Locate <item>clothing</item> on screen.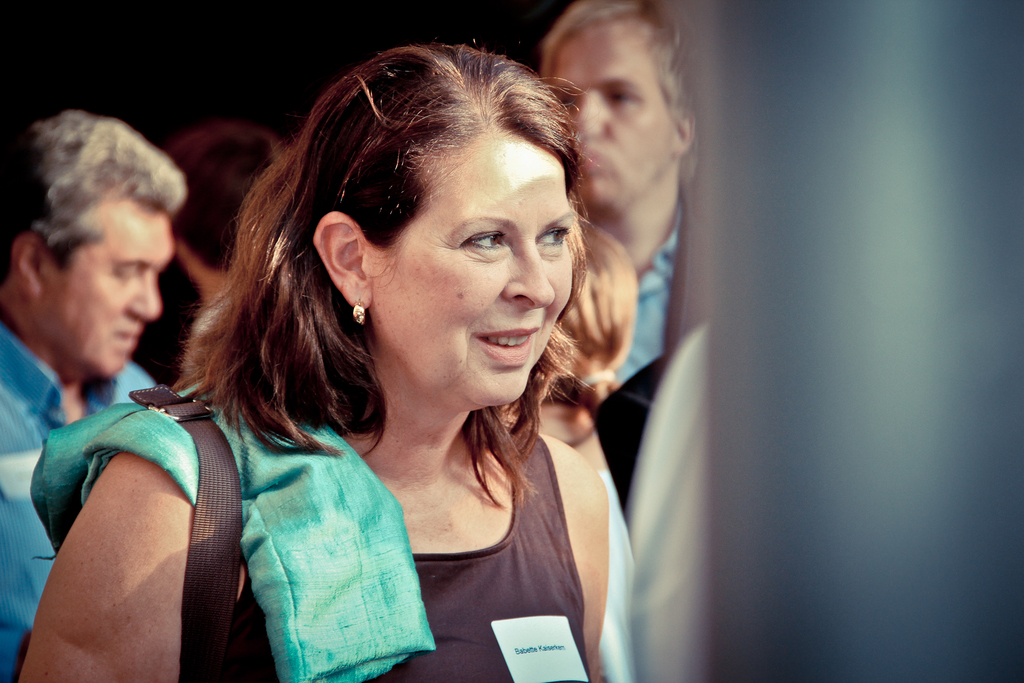
On screen at 591 199 699 516.
